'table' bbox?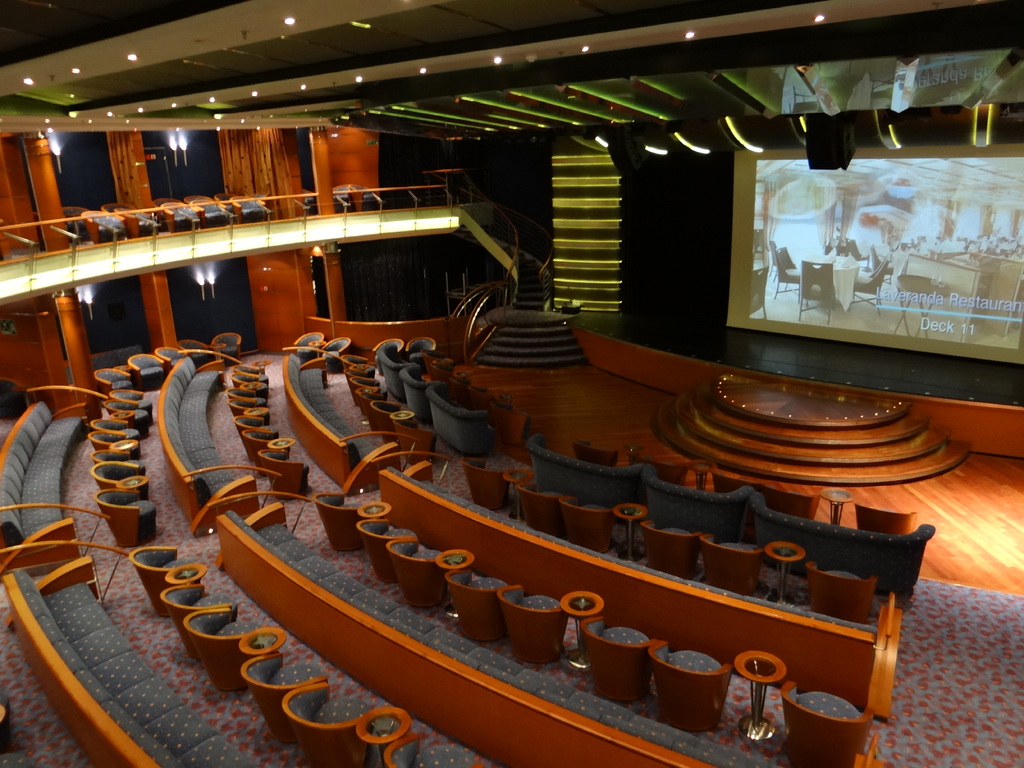
locate(763, 540, 809, 602)
